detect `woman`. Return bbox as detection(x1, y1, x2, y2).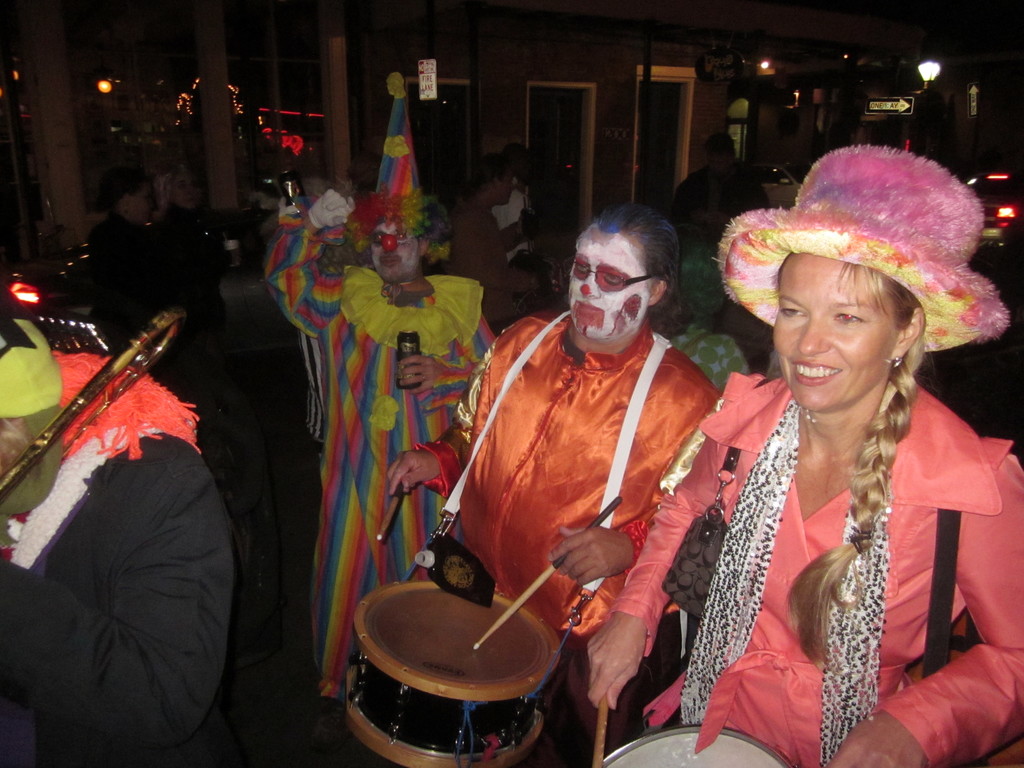
detection(582, 138, 1022, 767).
